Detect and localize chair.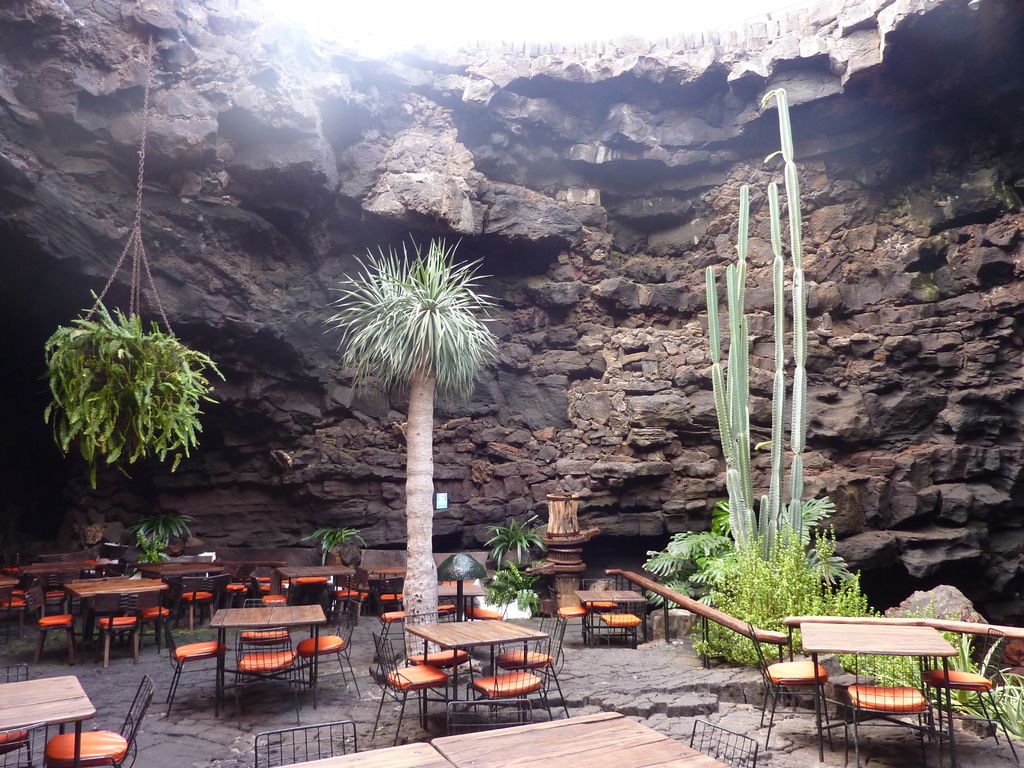
Localized at <region>335, 575, 369, 604</region>.
